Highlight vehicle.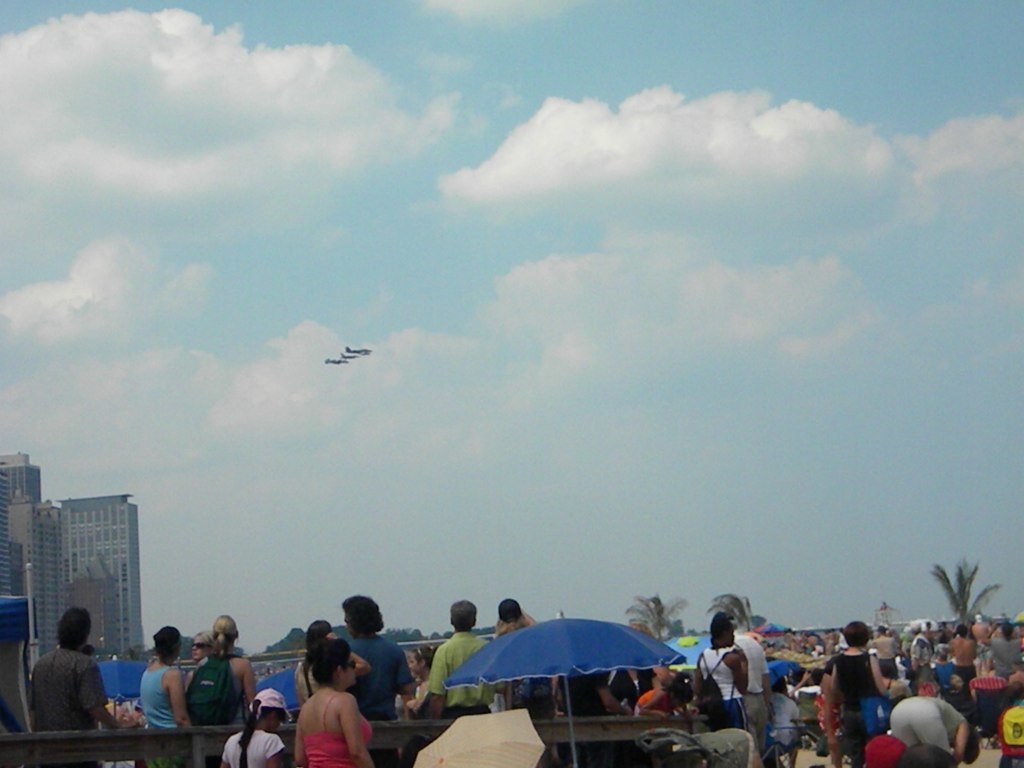
Highlighted region: locate(343, 346, 371, 353).
